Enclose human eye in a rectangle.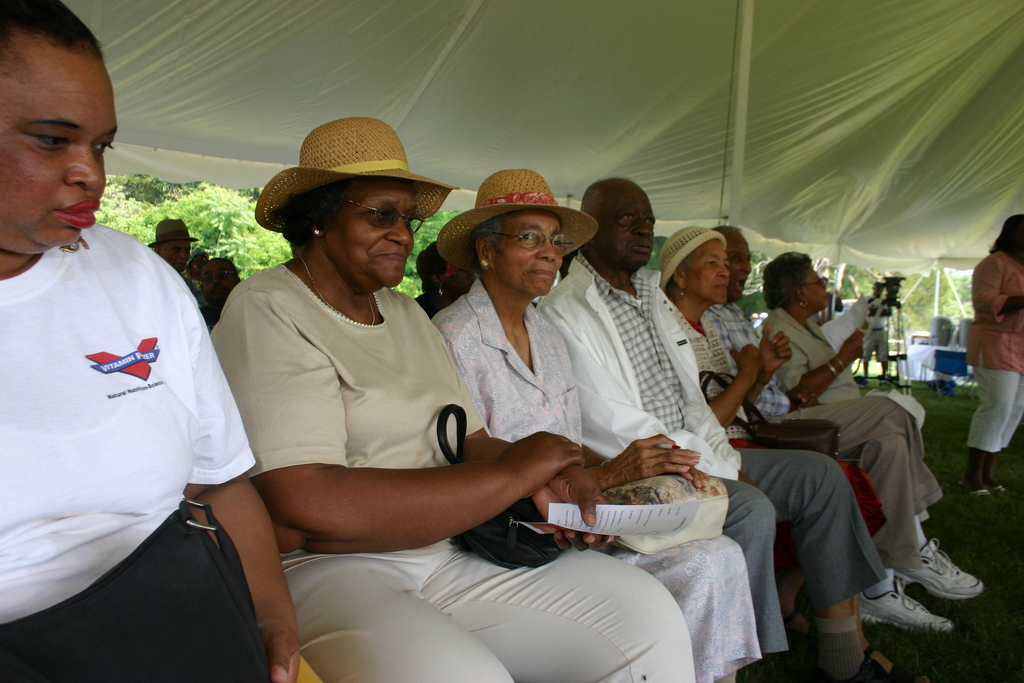
<region>92, 133, 114, 159</region>.
